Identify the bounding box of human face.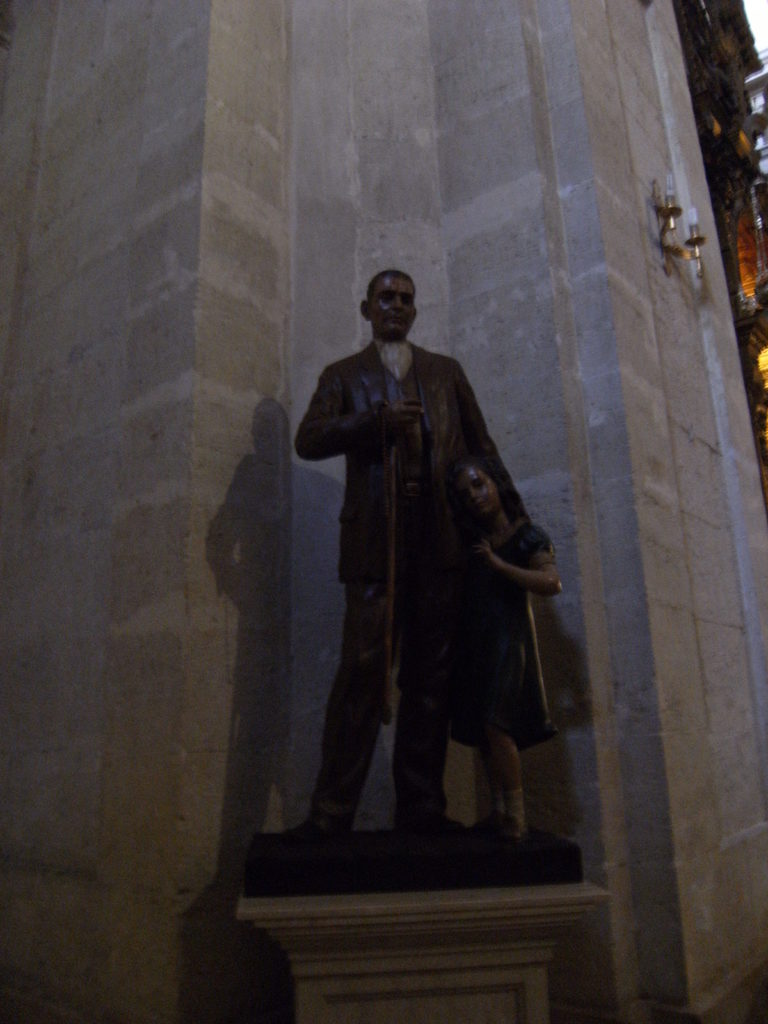
Rect(371, 276, 420, 344).
